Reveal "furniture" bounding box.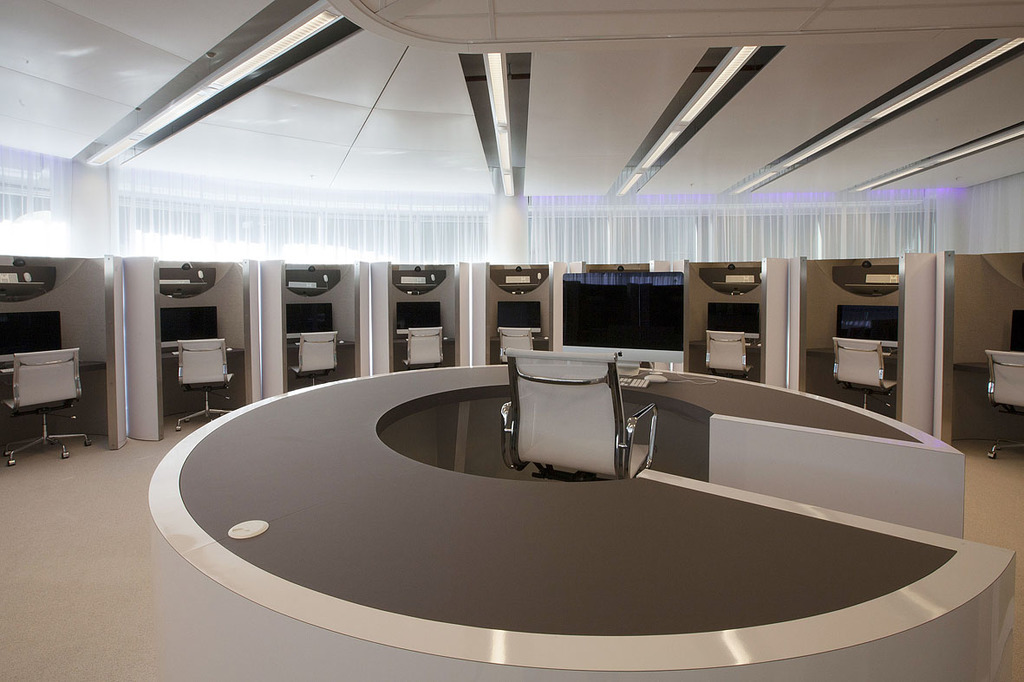
Revealed: (left=170, top=341, right=235, bottom=432).
